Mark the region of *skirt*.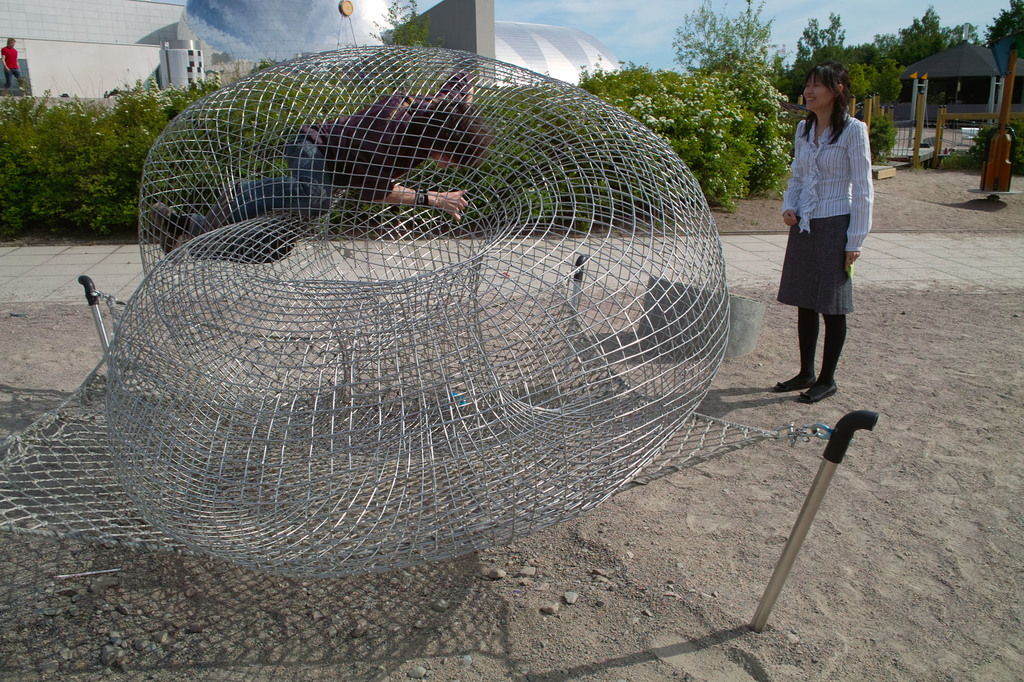
Region: left=775, top=214, right=855, bottom=318.
